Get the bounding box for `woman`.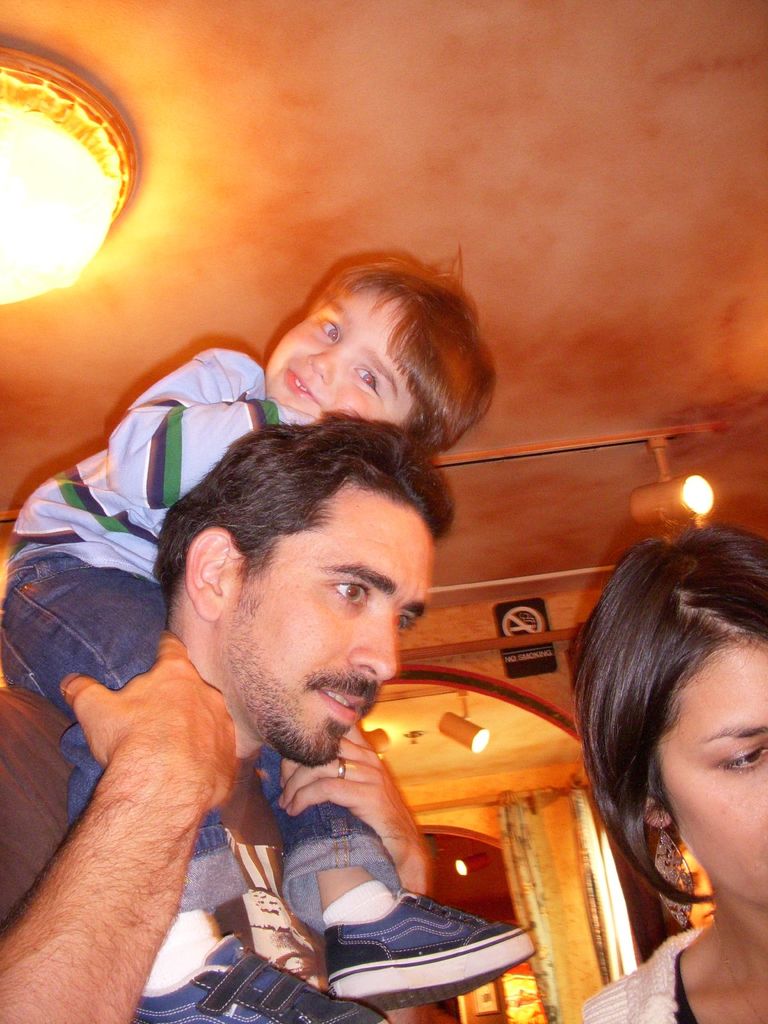
<box>558,502,767,1022</box>.
